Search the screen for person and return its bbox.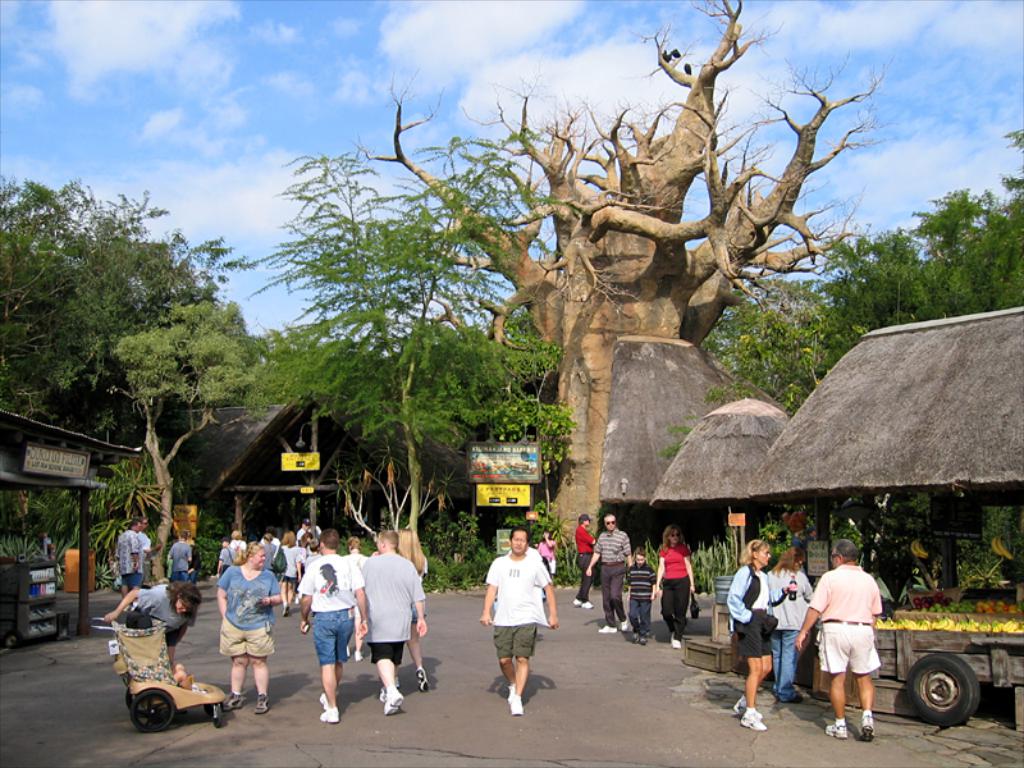
Found: <box>584,508,637,634</box>.
